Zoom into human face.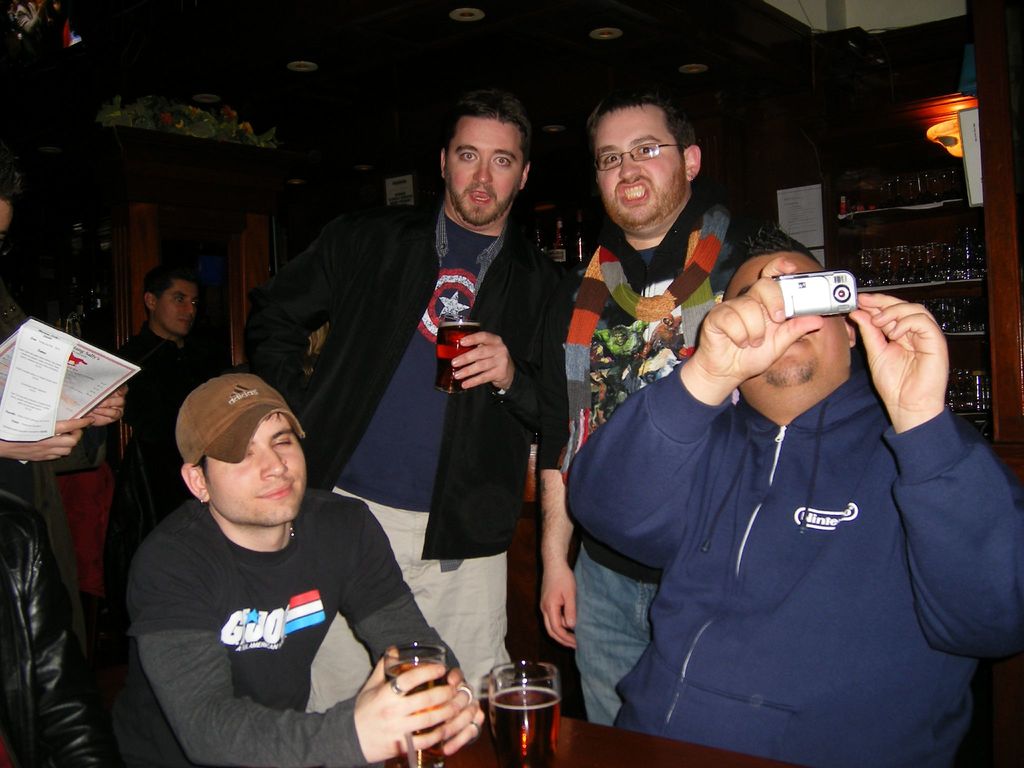
Zoom target: {"x1": 156, "y1": 282, "x2": 196, "y2": 340}.
